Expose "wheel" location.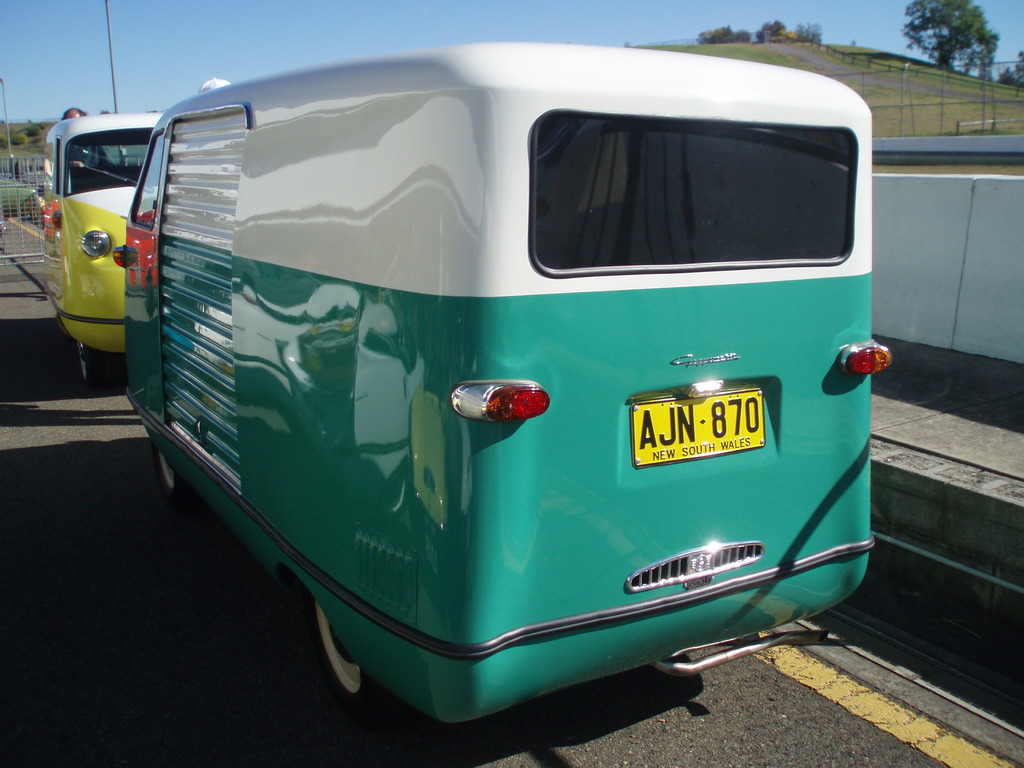
Exposed at (left=306, top=586, right=391, bottom=724).
